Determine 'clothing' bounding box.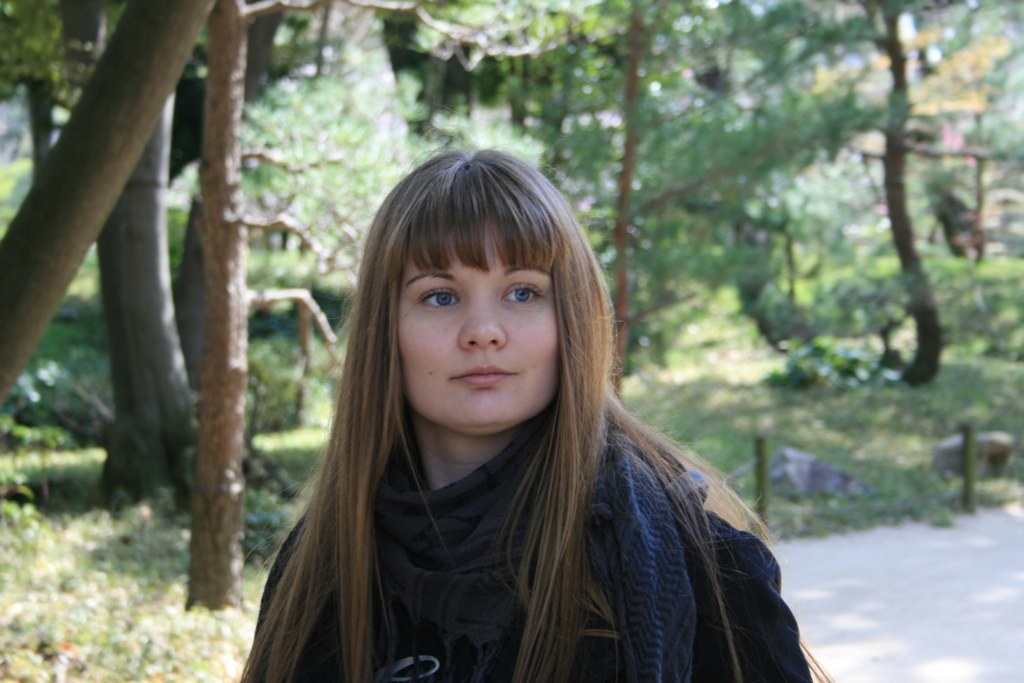
Determined: left=253, top=407, right=804, bottom=682.
